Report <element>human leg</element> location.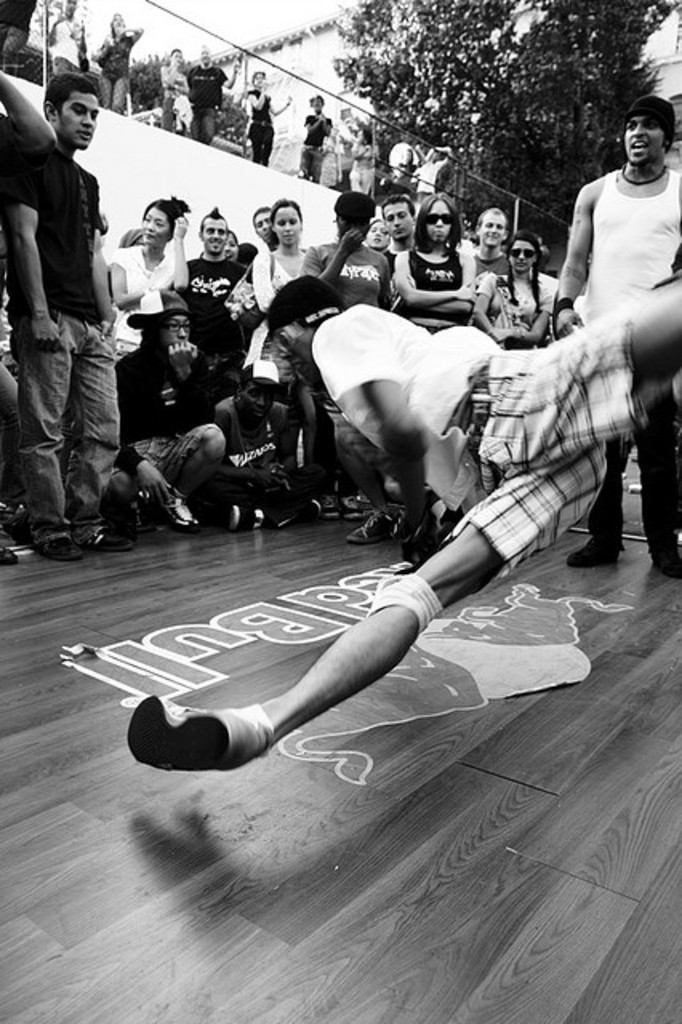
Report: select_region(67, 323, 134, 555).
